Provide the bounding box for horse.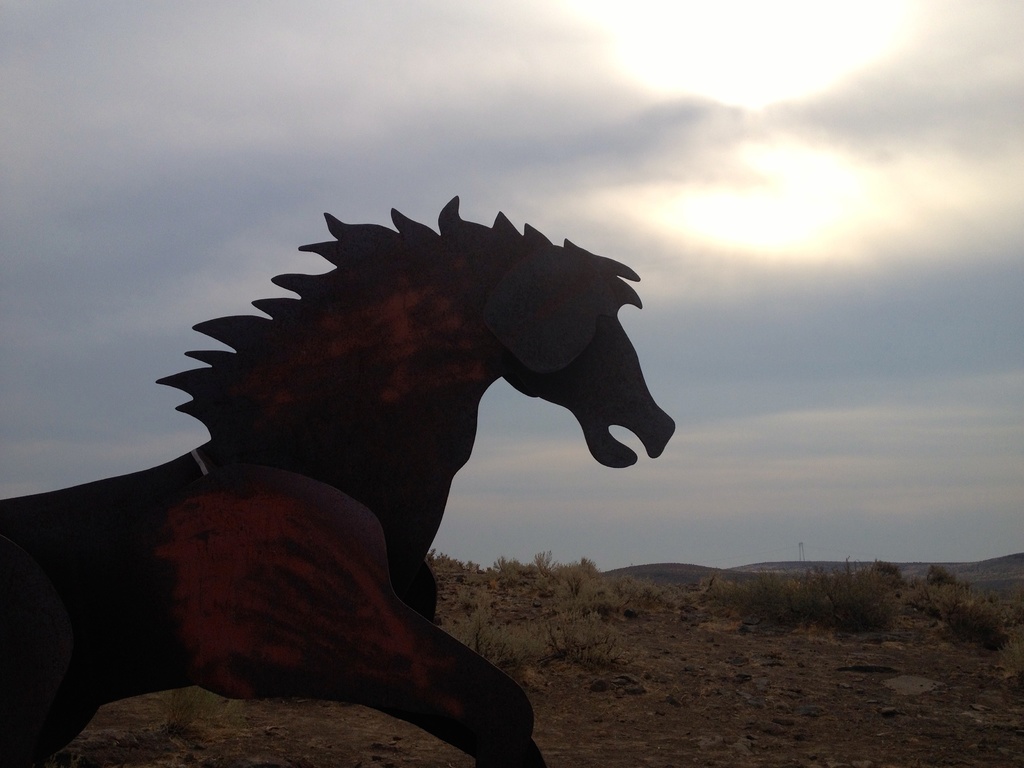
l=0, t=190, r=675, b=767.
